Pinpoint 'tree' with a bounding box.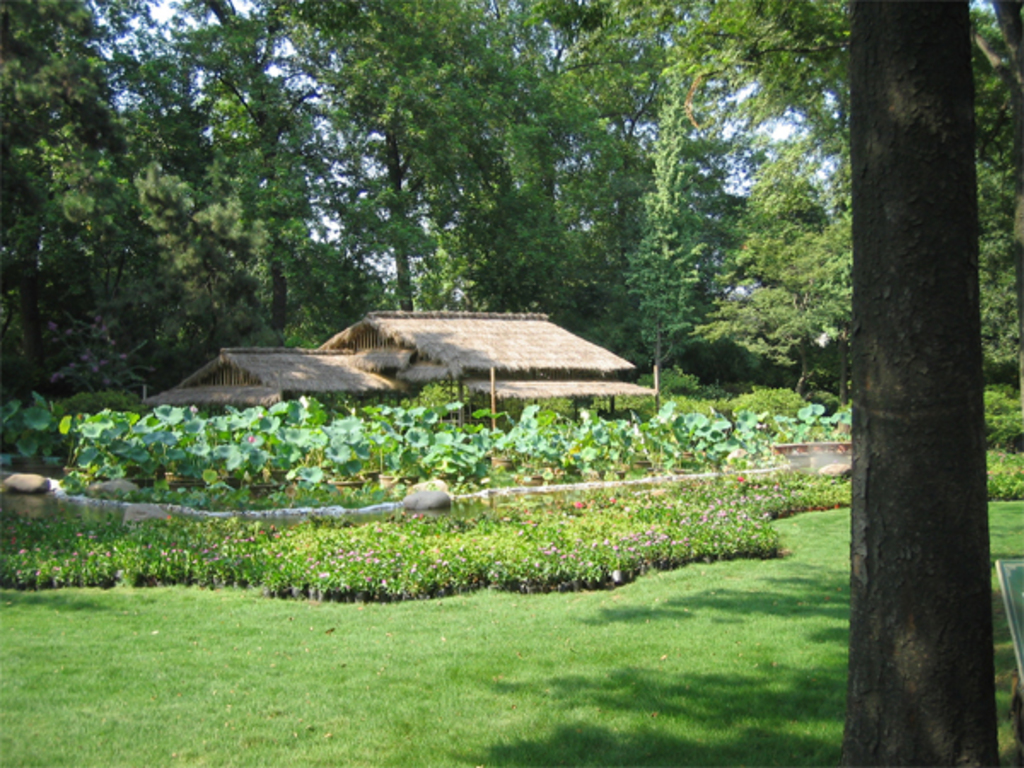
(left=128, top=0, right=398, bottom=340).
